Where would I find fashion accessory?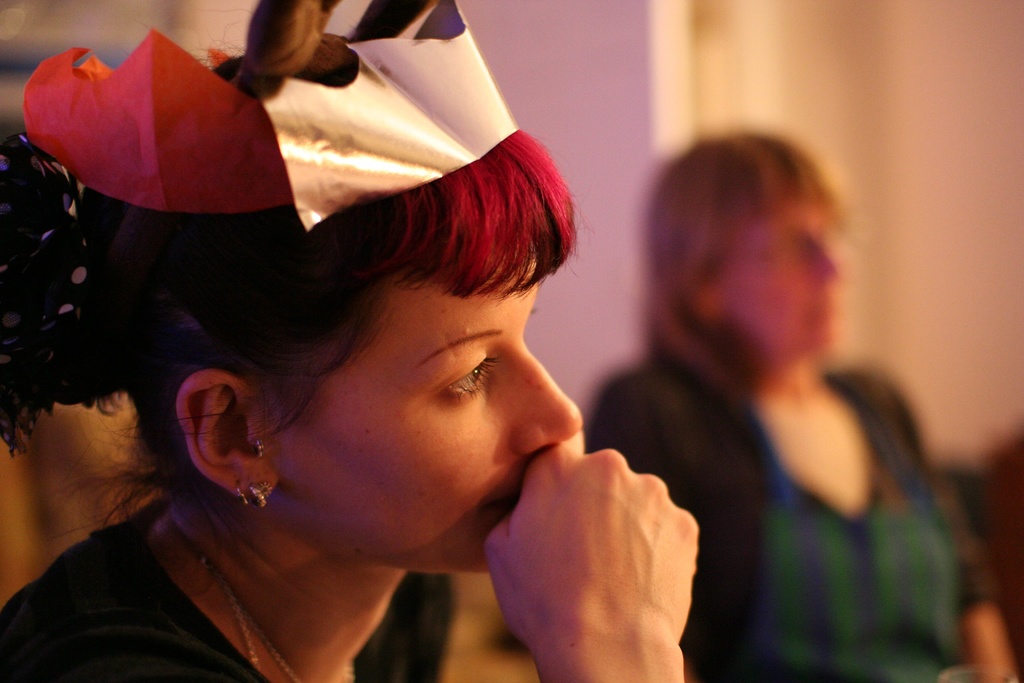
At [x1=236, y1=477, x2=273, y2=512].
